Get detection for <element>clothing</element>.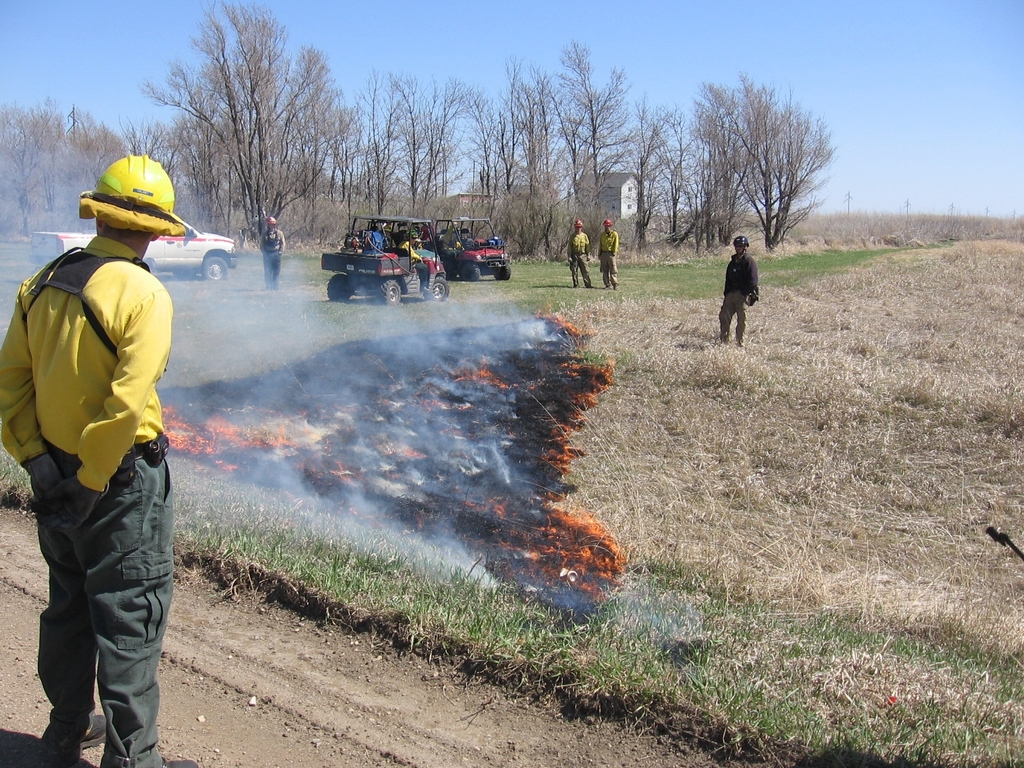
Detection: region(727, 250, 764, 302).
